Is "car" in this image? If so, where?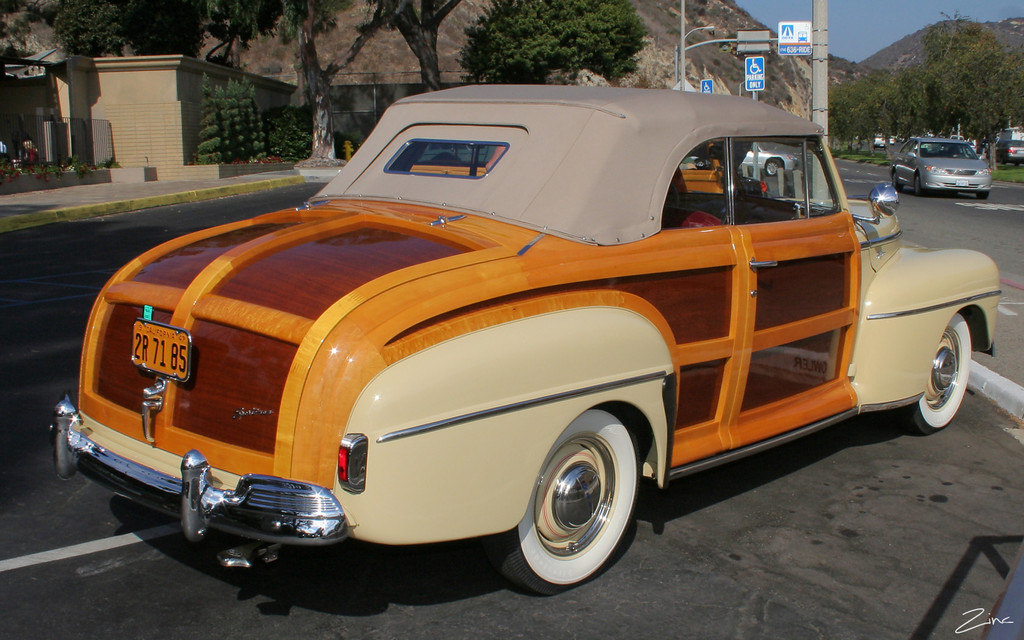
Yes, at rect(739, 144, 796, 176).
